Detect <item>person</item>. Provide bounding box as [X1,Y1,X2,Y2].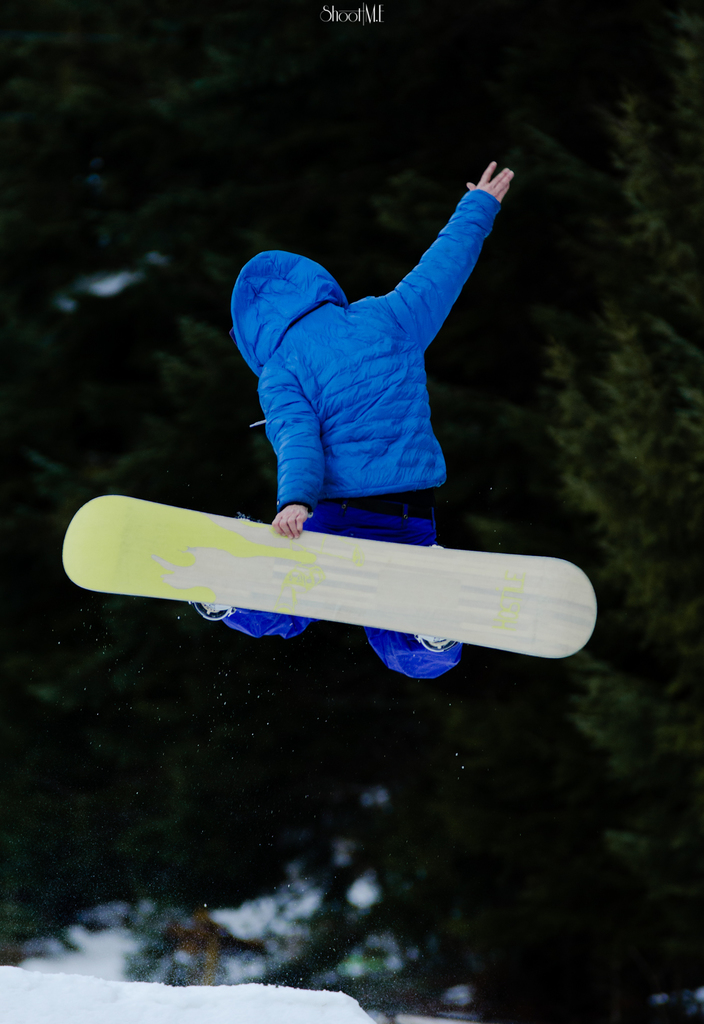
[209,152,516,689].
